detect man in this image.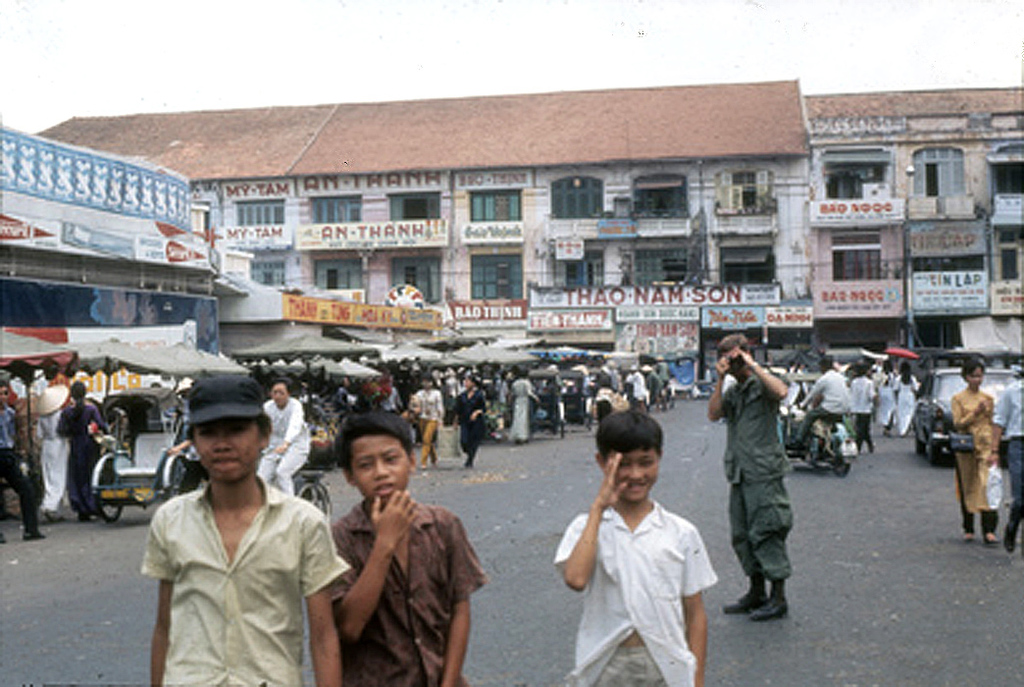
Detection: 0:384:47:545.
